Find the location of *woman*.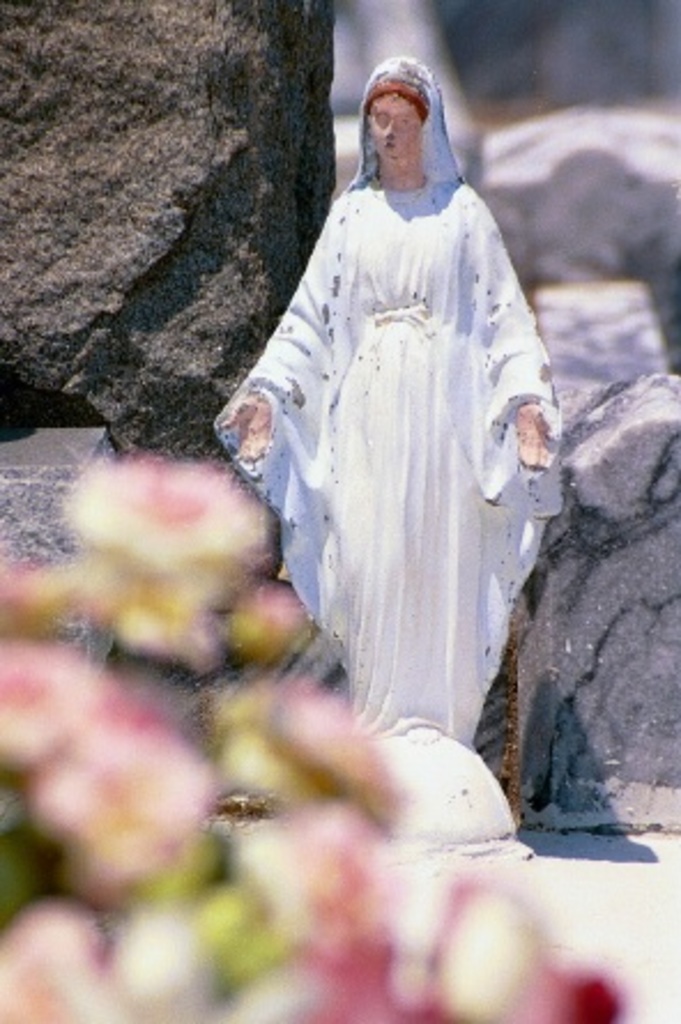
Location: x1=255 y1=90 x2=557 y2=780.
